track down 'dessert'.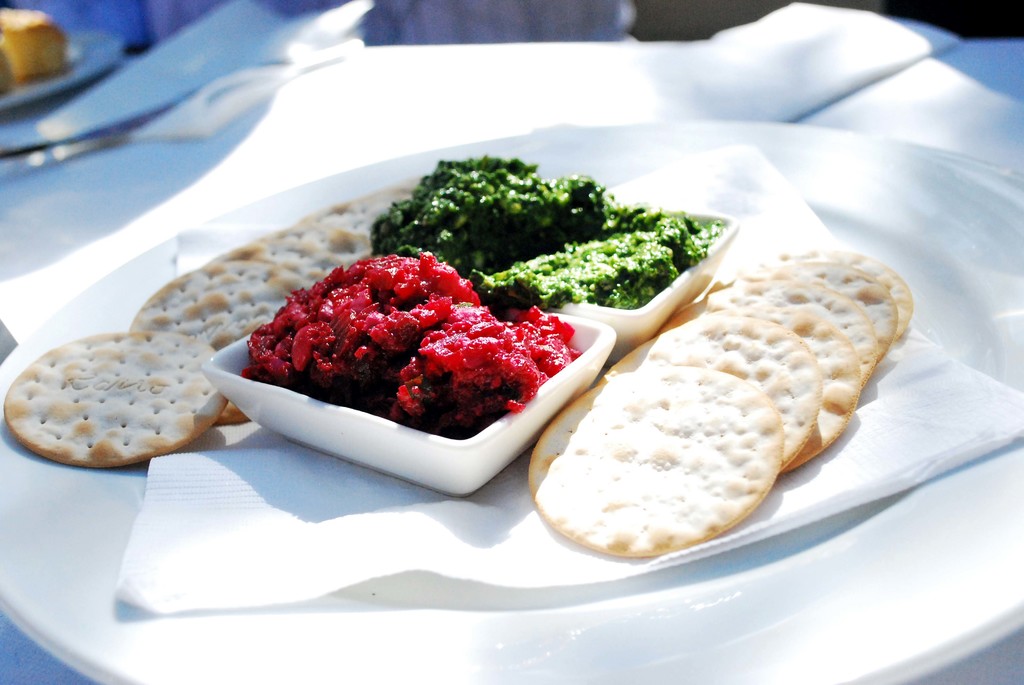
Tracked to (x1=713, y1=302, x2=863, y2=466).
